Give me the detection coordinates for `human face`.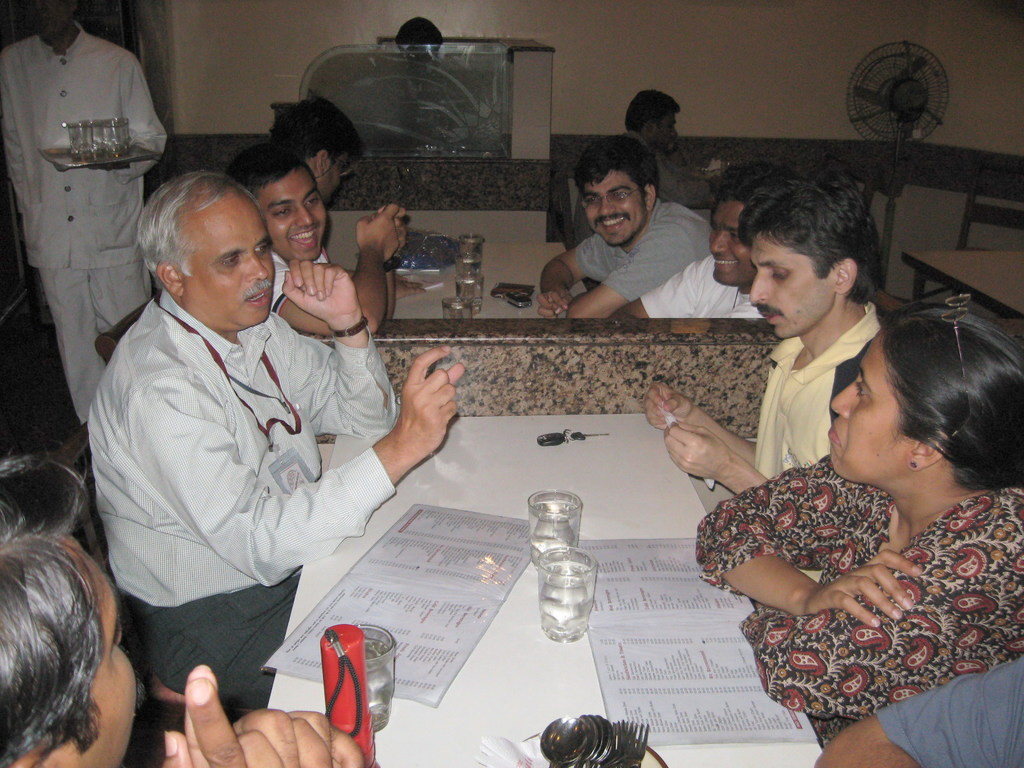
x1=825, y1=324, x2=932, y2=490.
